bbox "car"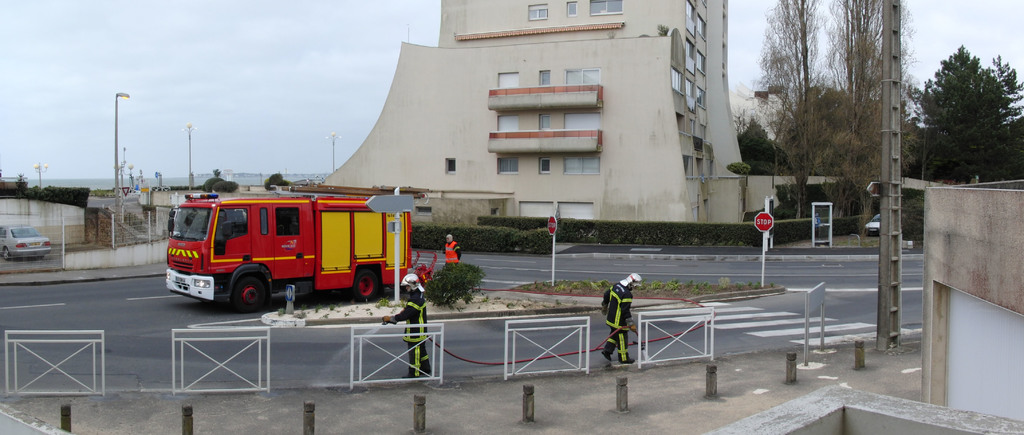
detection(866, 212, 885, 236)
